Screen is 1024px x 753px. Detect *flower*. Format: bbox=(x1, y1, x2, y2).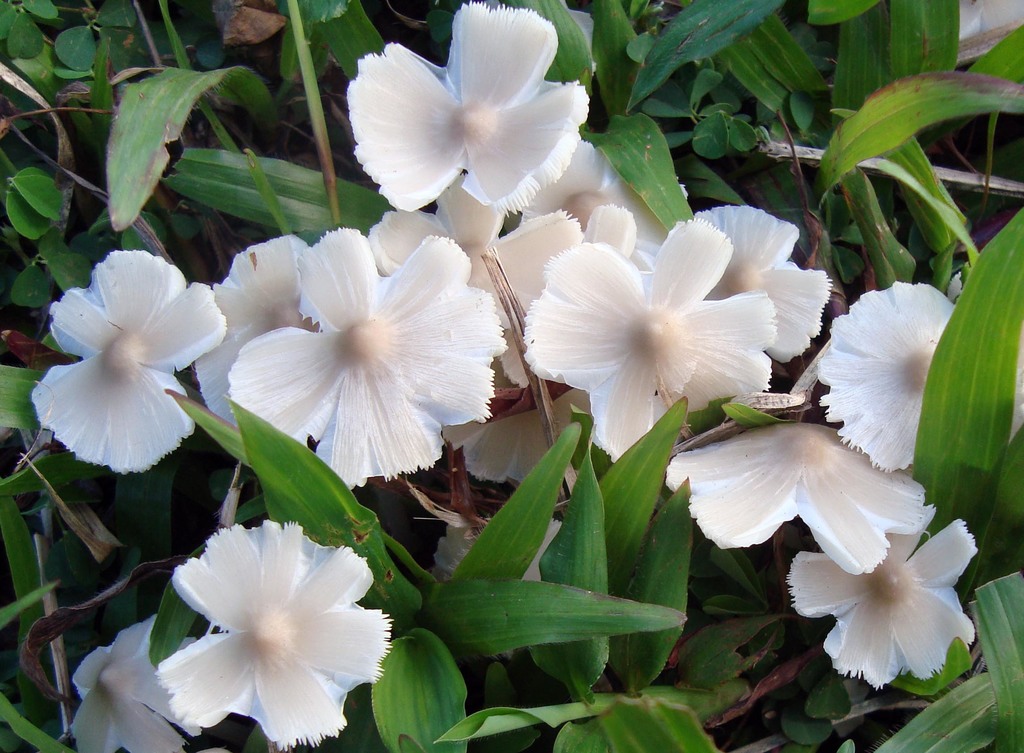
bbox=(133, 524, 382, 745).
